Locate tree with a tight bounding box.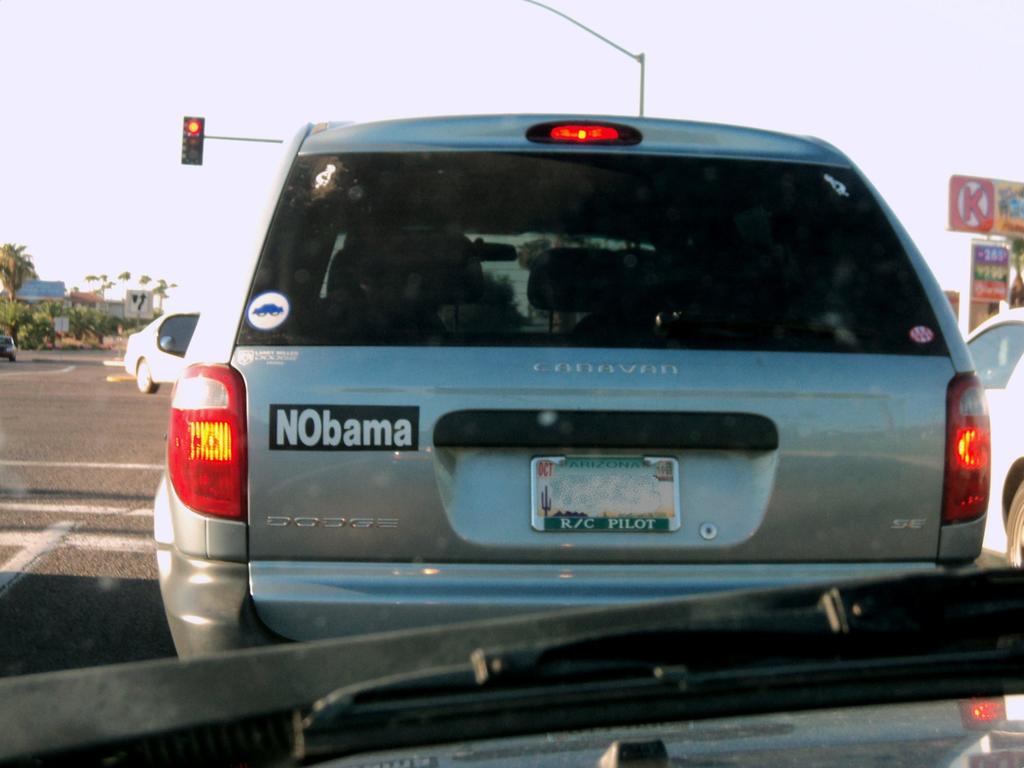
88/270/95/286.
